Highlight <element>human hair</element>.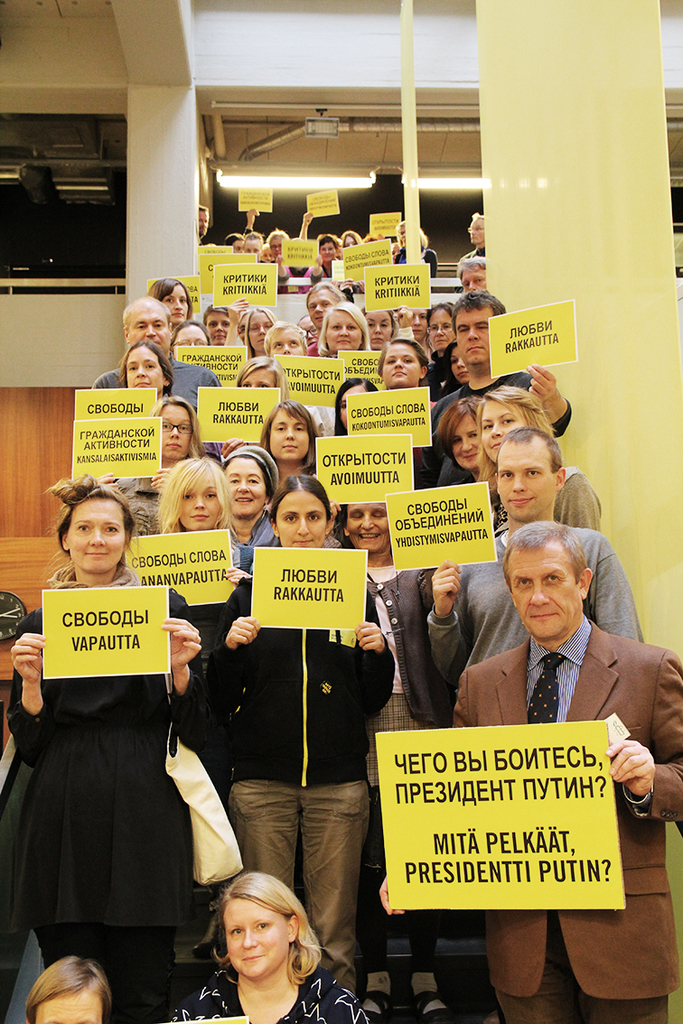
Highlighted region: [x1=475, y1=385, x2=555, y2=489].
